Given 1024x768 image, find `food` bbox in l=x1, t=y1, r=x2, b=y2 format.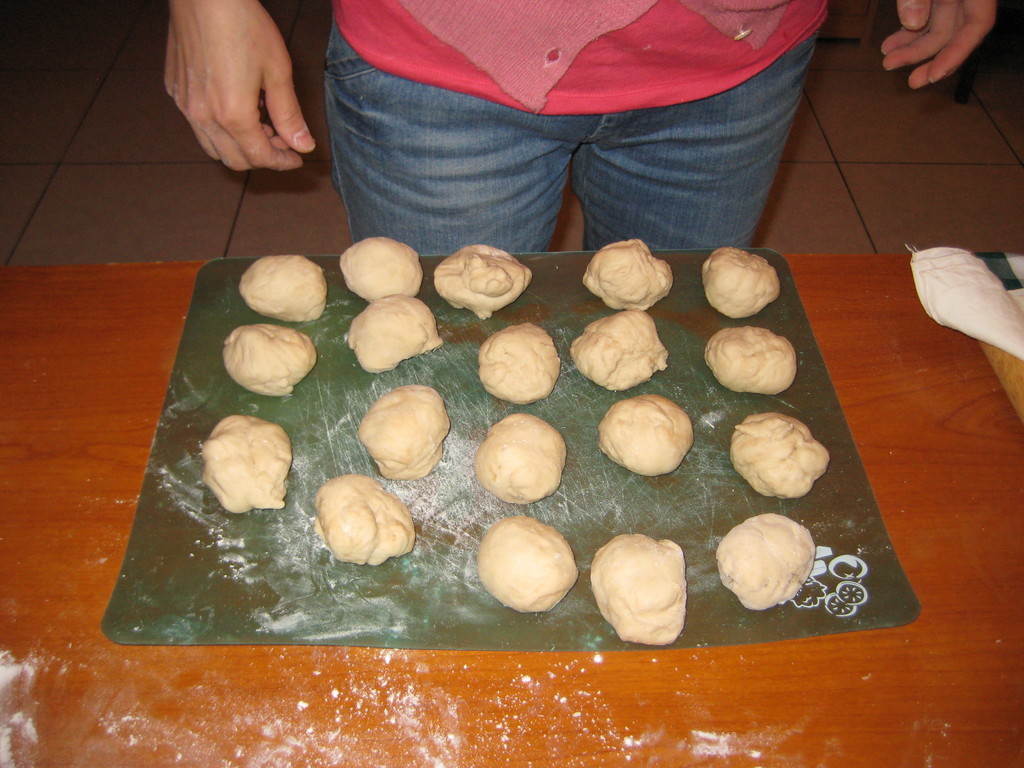
l=583, t=237, r=673, b=309.
